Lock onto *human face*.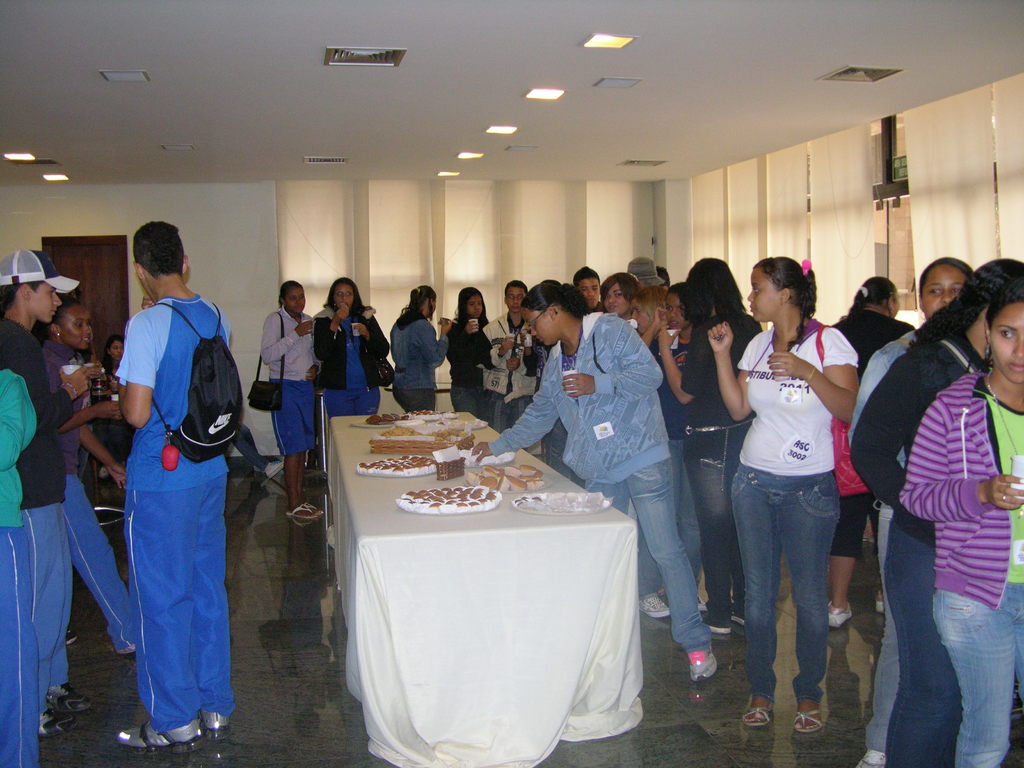
Locked: box(26, 277, 65, 324).
